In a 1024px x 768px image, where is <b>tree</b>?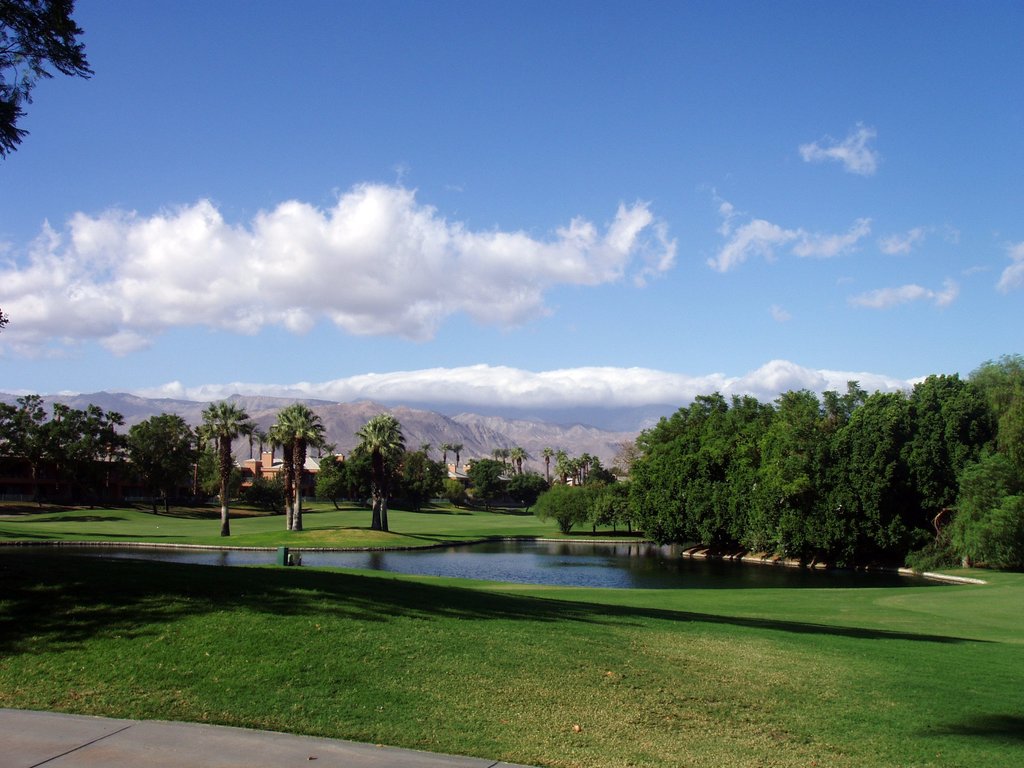
(195,388,264,542).
